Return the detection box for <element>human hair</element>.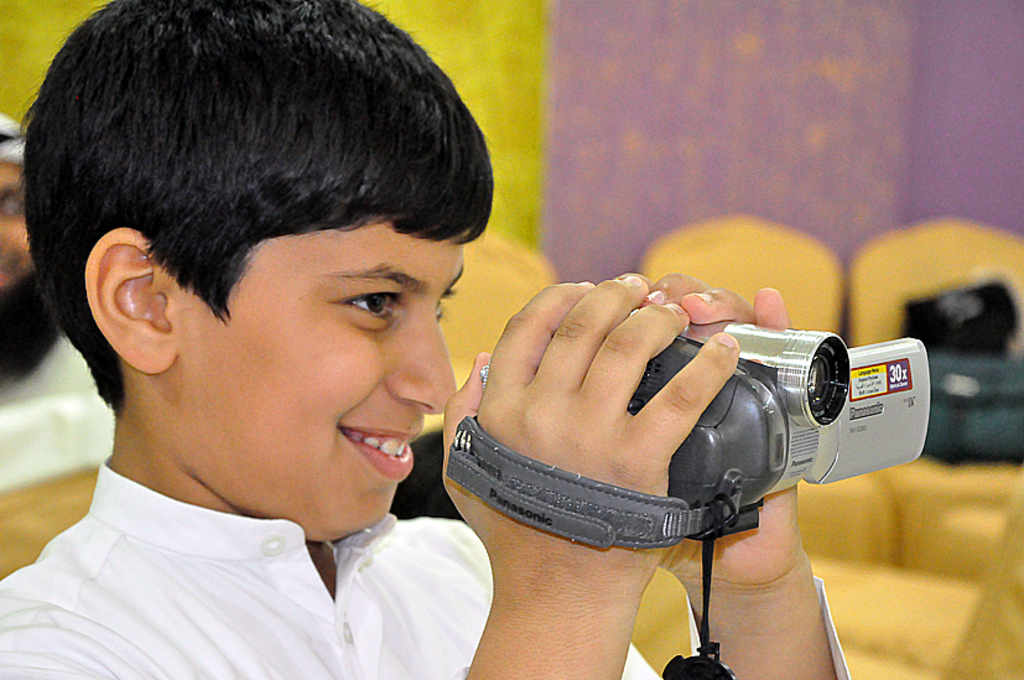
left=2, top=11, right=489, bottom=405.
